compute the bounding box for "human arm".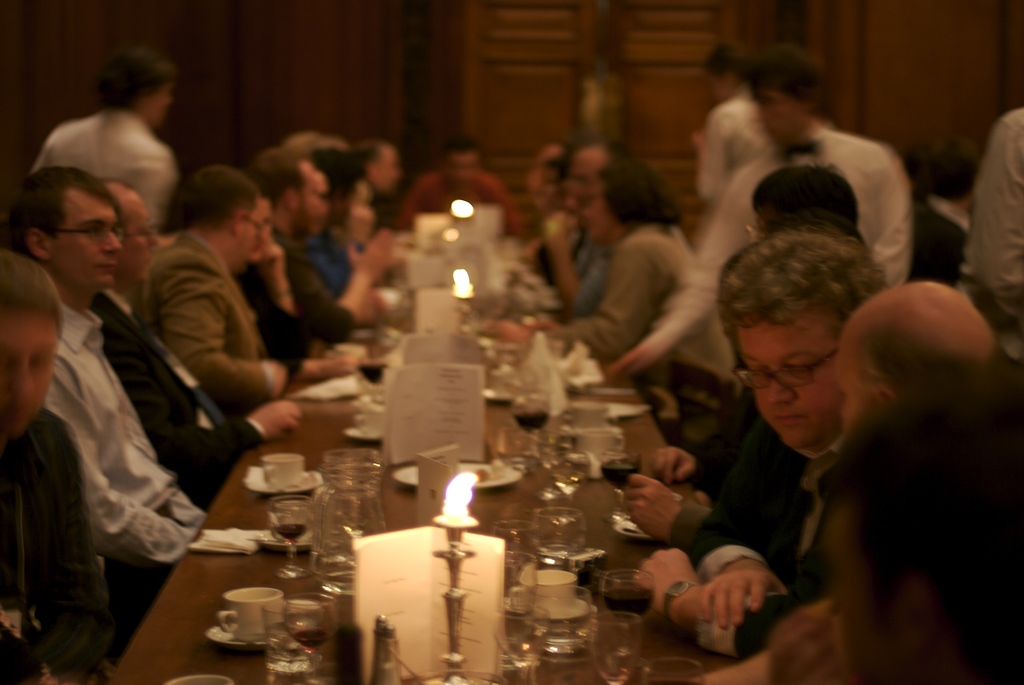
bbox=[93, 345, 196, 536].
